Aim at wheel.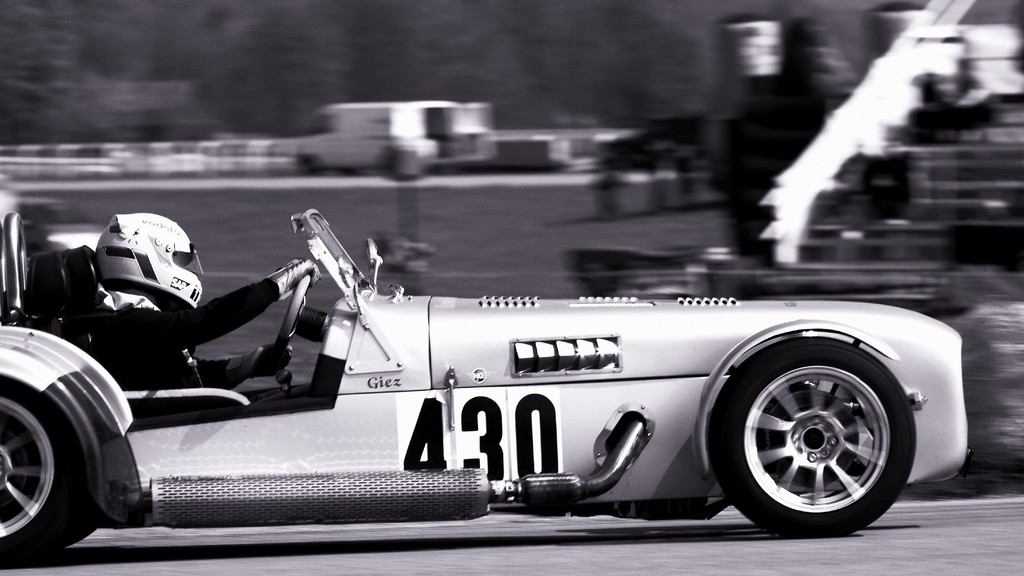
Aimed at [716,347,908,530].
